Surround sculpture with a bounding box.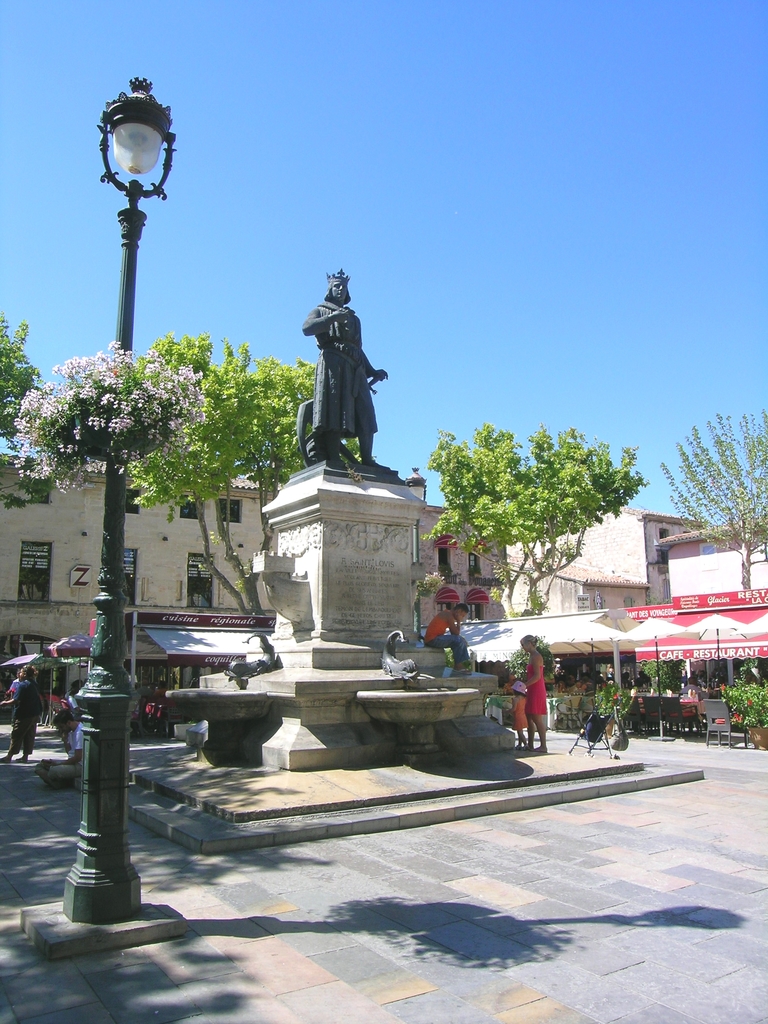
[x1=296, y1=274, x2=408, y2=482].
